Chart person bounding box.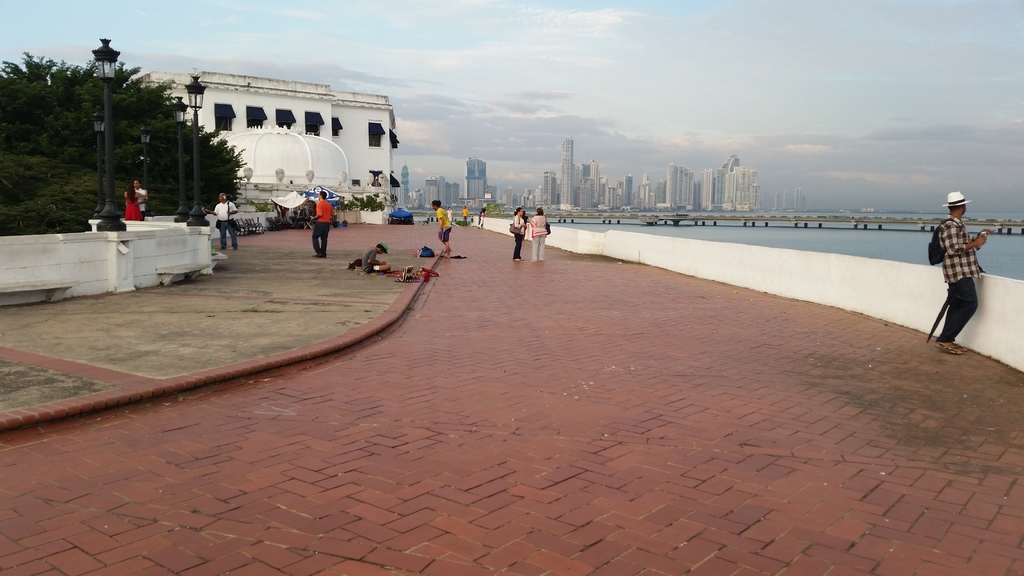
Charted: {"left": 305, "top": 190, "right": 335, "bottom": 259}.
